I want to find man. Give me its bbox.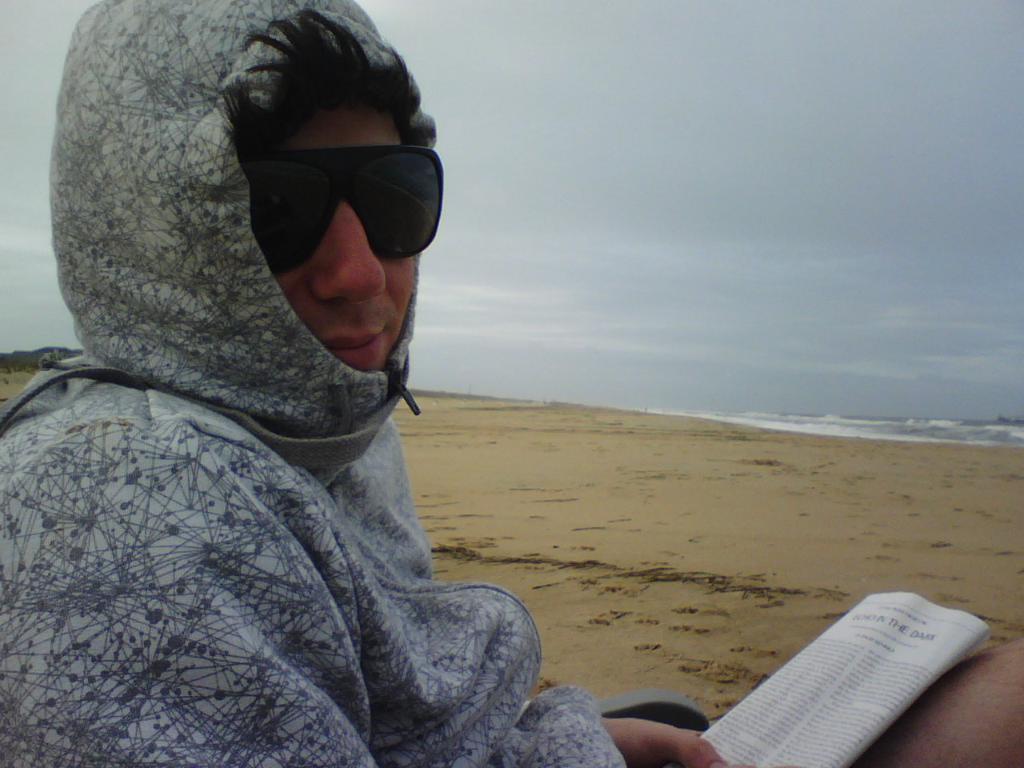
box=[0, 0, 1023, 767].
